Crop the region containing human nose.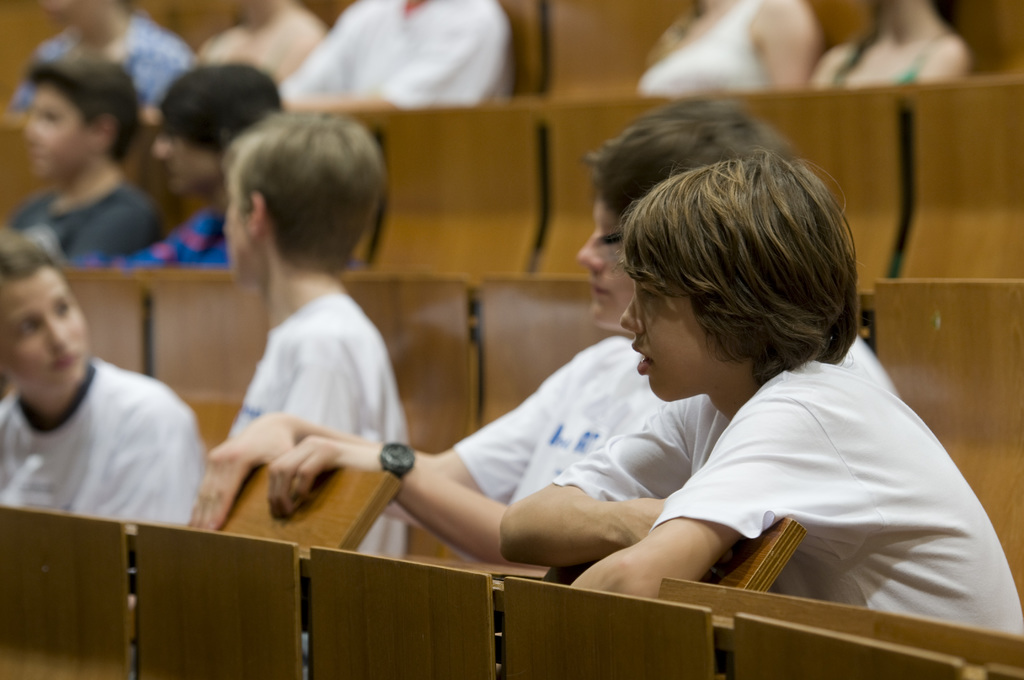
Crop region: Rect(621, 287, 643, 333).
